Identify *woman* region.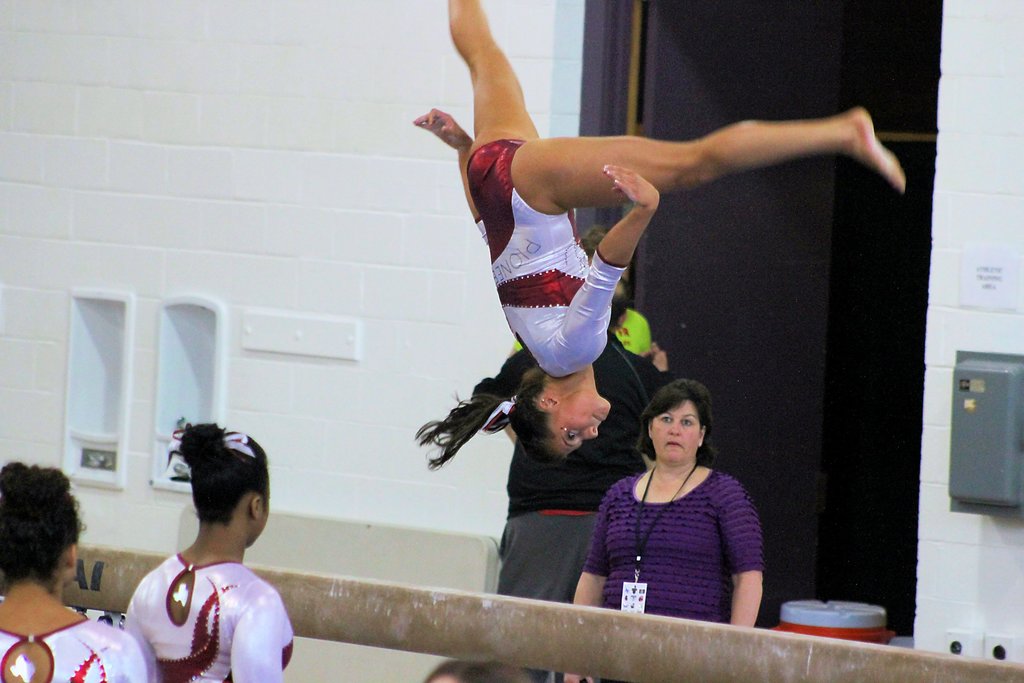
Region: region(123, 411, 292, 682).
